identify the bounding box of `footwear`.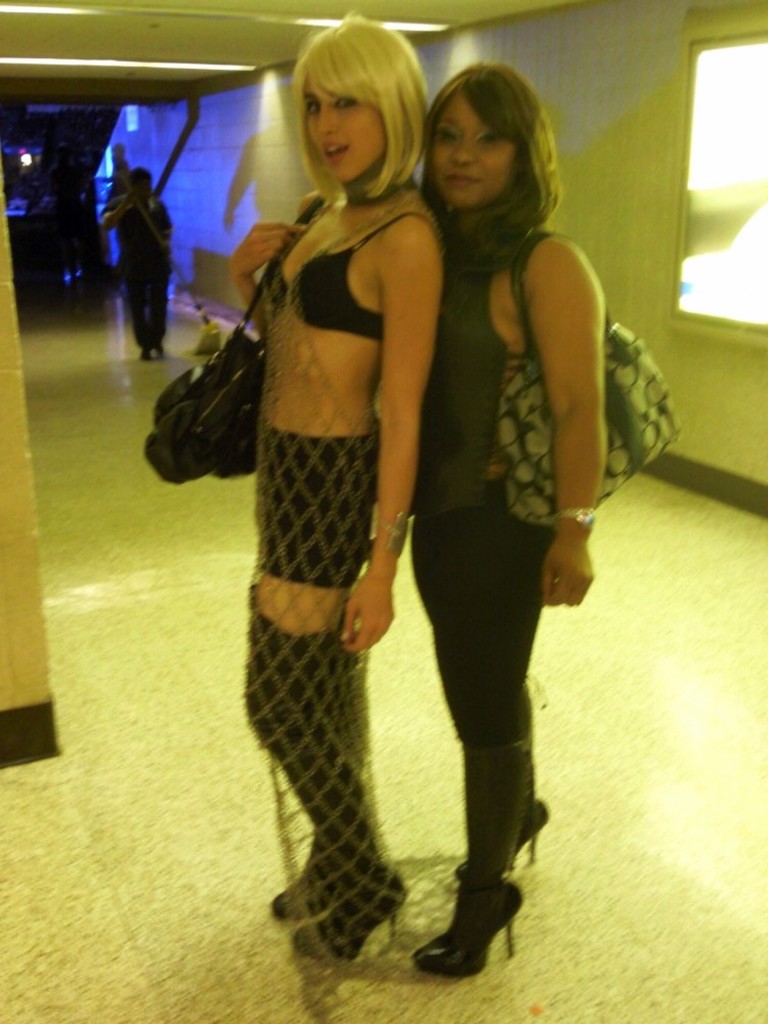
crop(245, 588, 410, 961).
